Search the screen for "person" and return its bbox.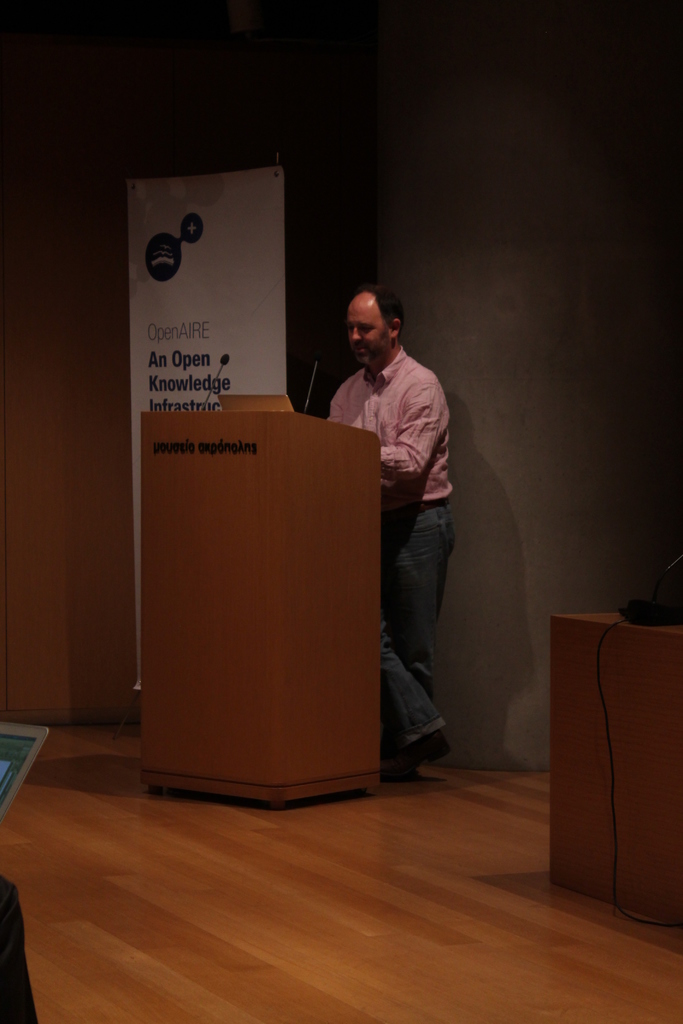
Found: [x1=333, y1=268, x2=472, y2=800].
